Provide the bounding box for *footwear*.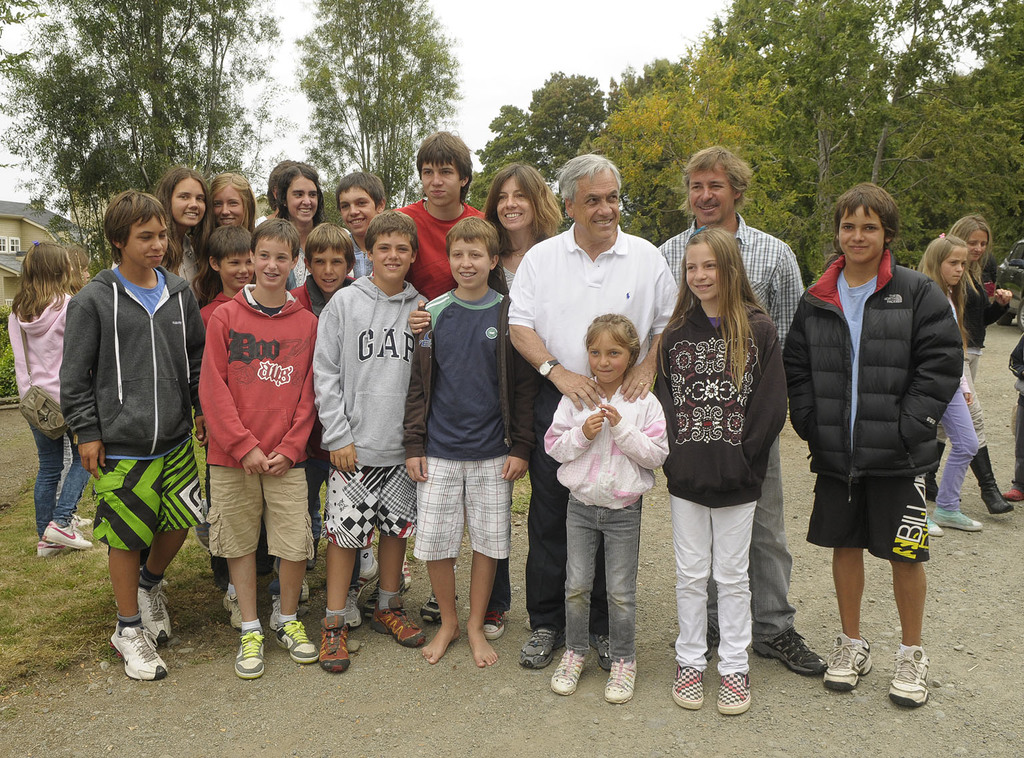
[x1=105, y1=627, x2=169, y2=683].
